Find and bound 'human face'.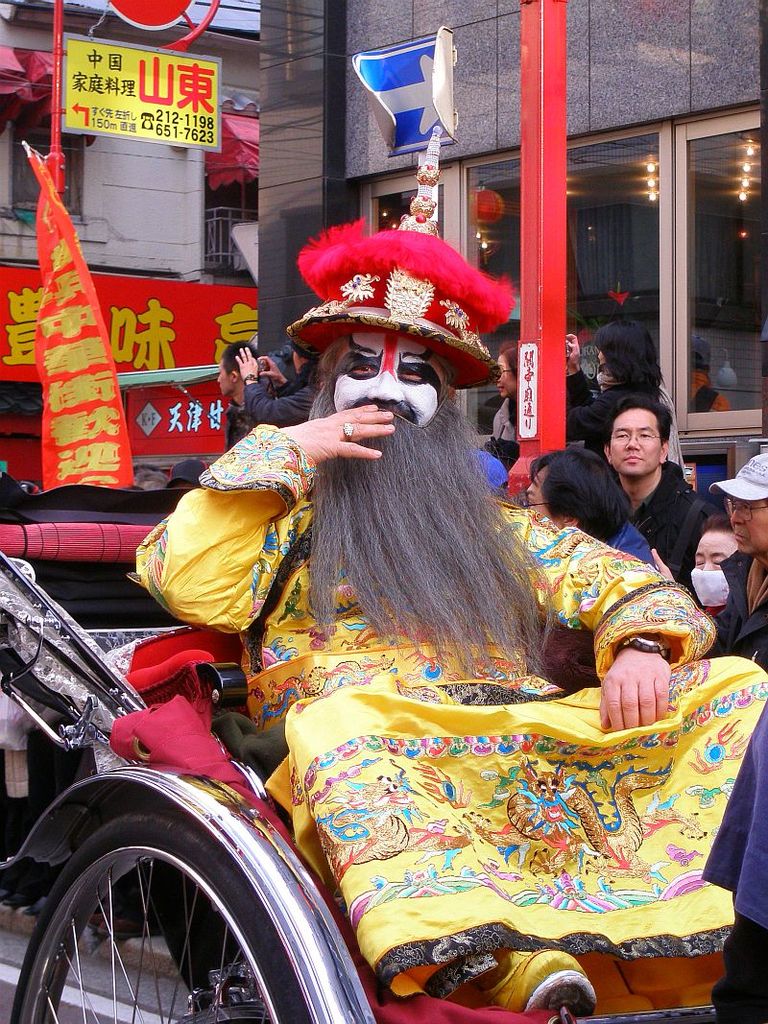
Bound: 606:408:660:478.
